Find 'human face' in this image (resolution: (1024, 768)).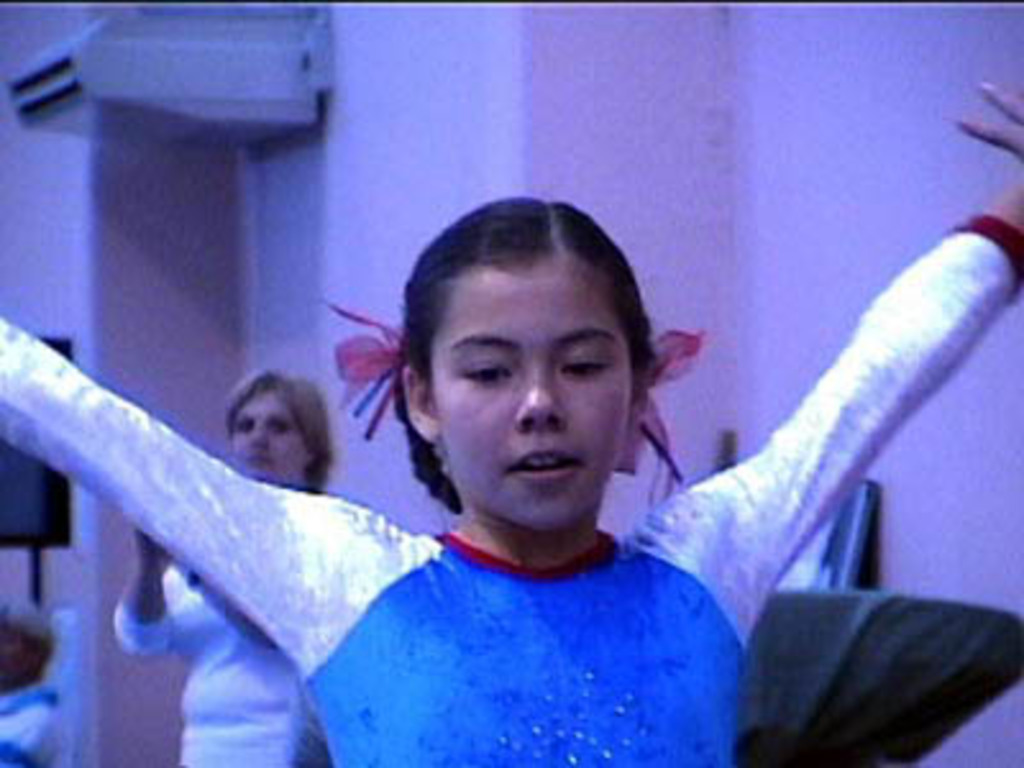
<box>236,397,307,484</box>.
